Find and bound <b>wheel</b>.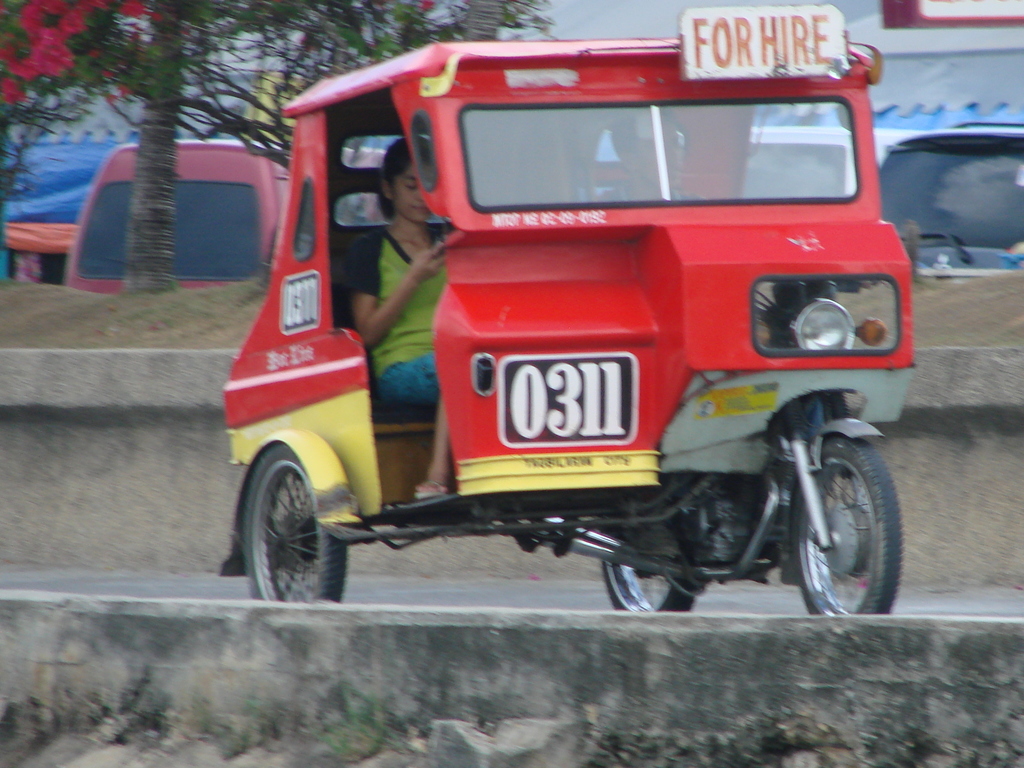
Bound: pyautogui.locateOnScreen(598, 512, 700, 612).
